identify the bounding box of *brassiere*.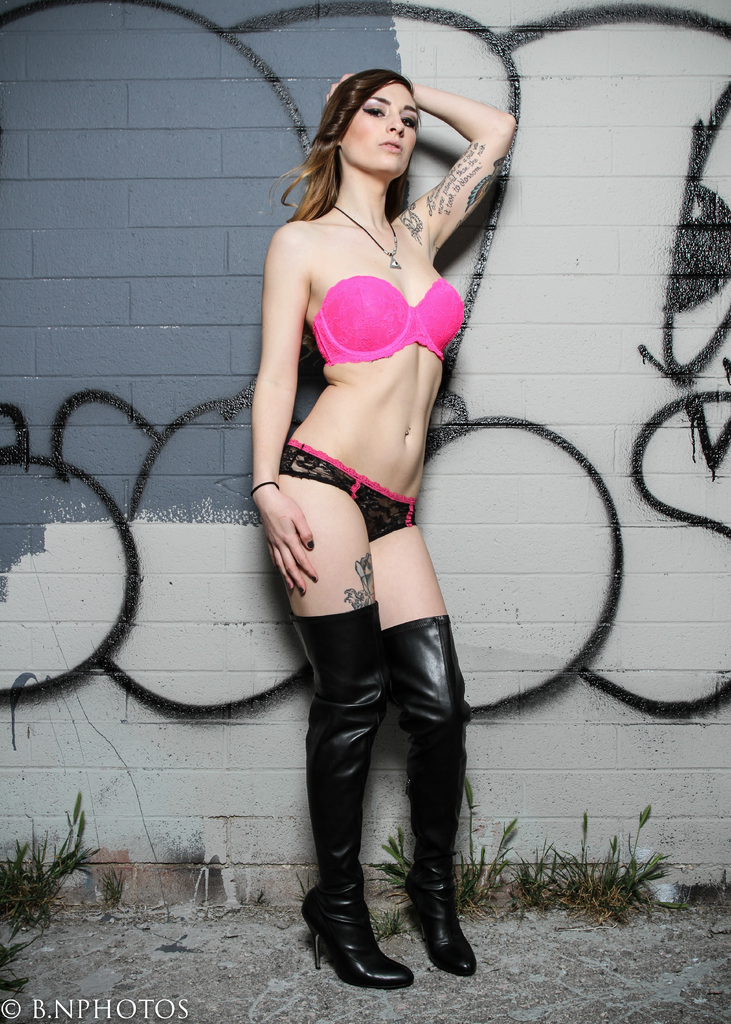
BBox(316, 240, 445, 355).
